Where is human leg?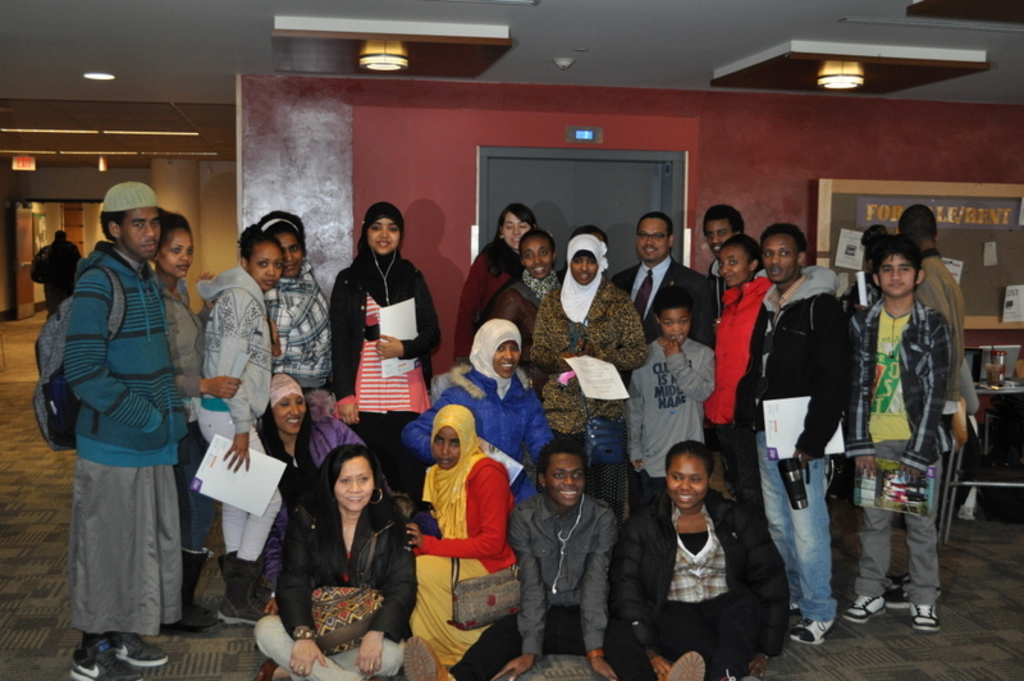
<box>76,621,101,680</box>.
